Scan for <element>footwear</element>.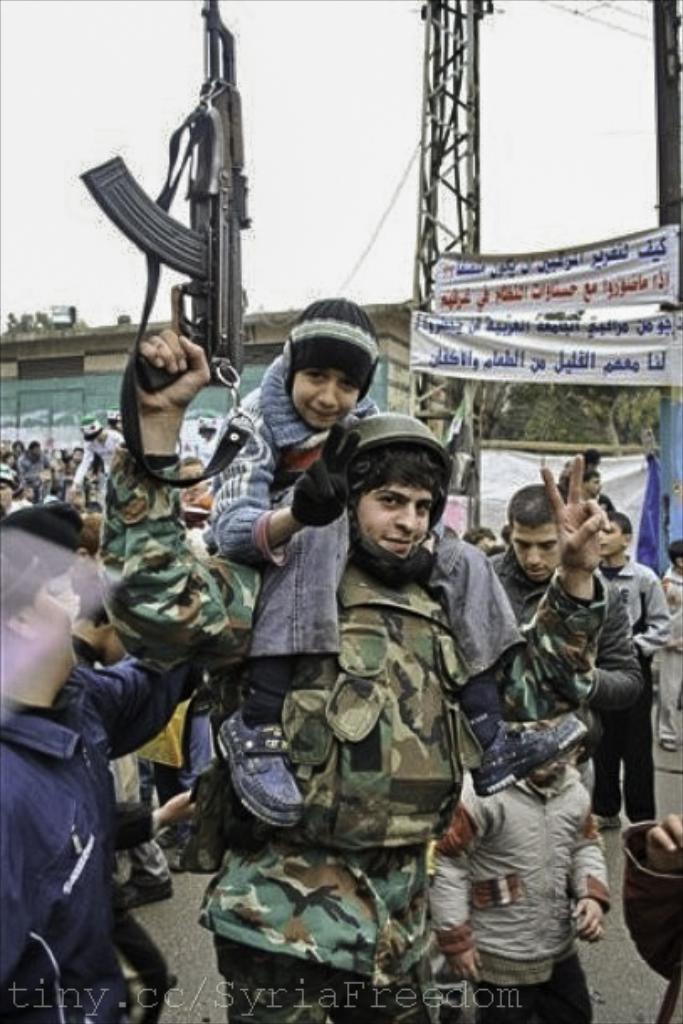
Scan result: 210/705/310/833.
